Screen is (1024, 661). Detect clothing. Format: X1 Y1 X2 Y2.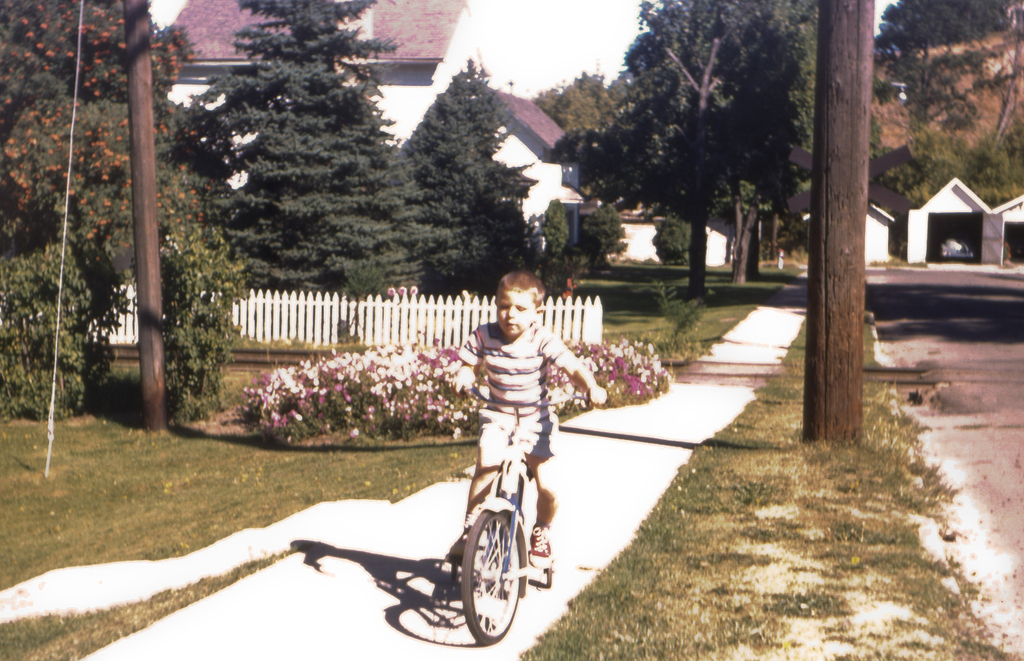
461 328 569 461.
